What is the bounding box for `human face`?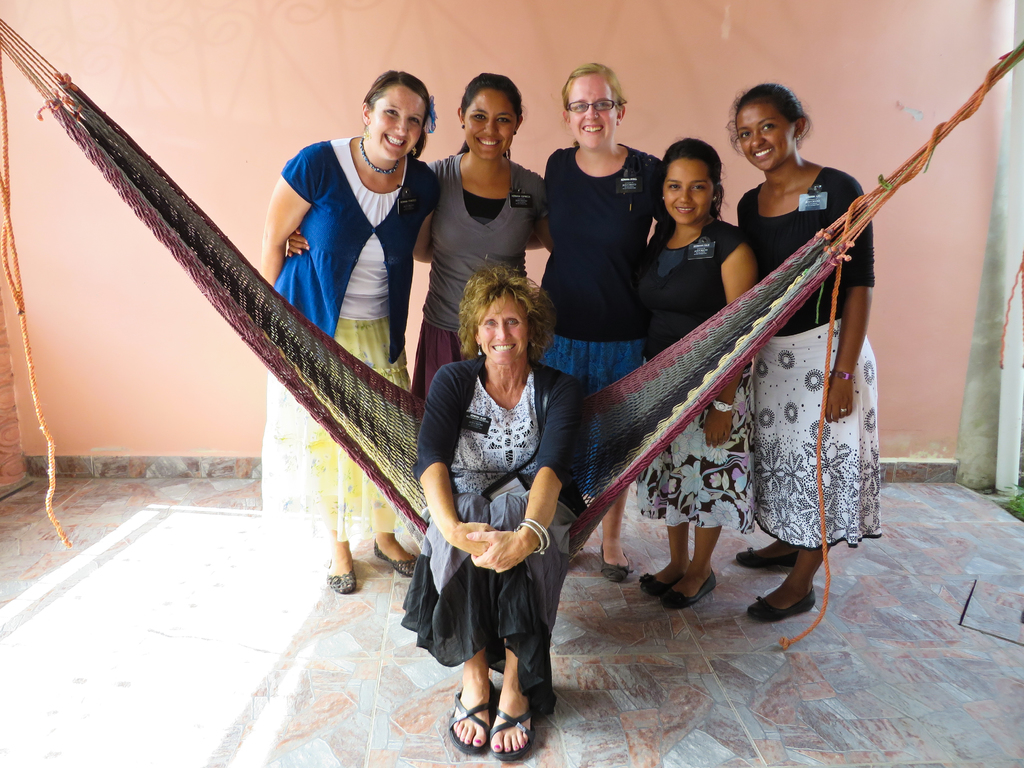
368,85,425,162.
